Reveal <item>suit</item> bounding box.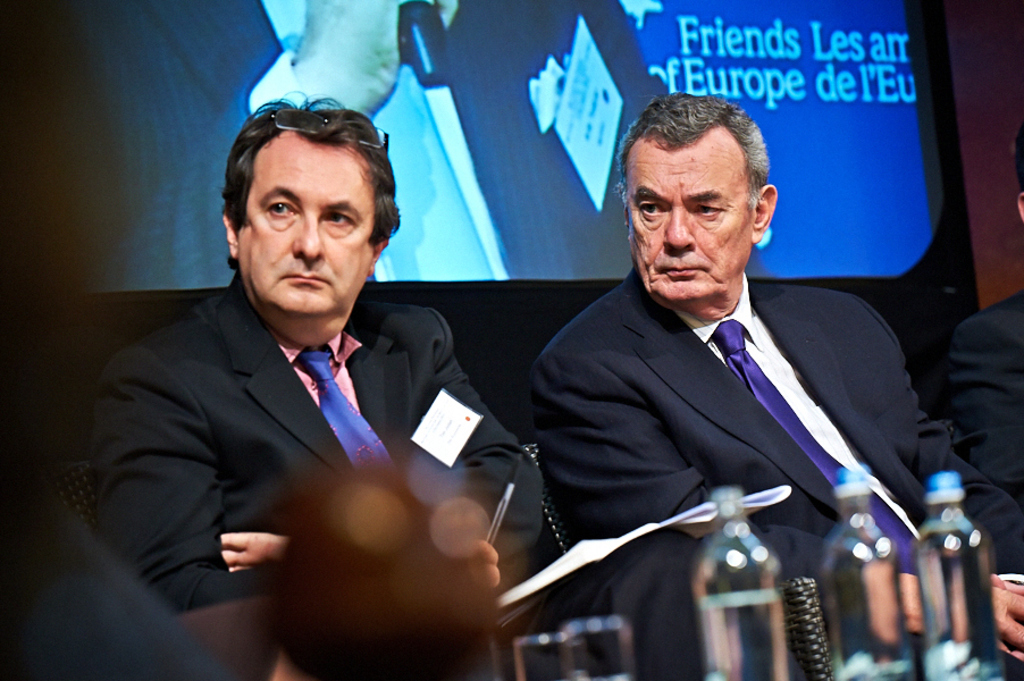
Revealed: <box>940,294,1023,506</box>.
